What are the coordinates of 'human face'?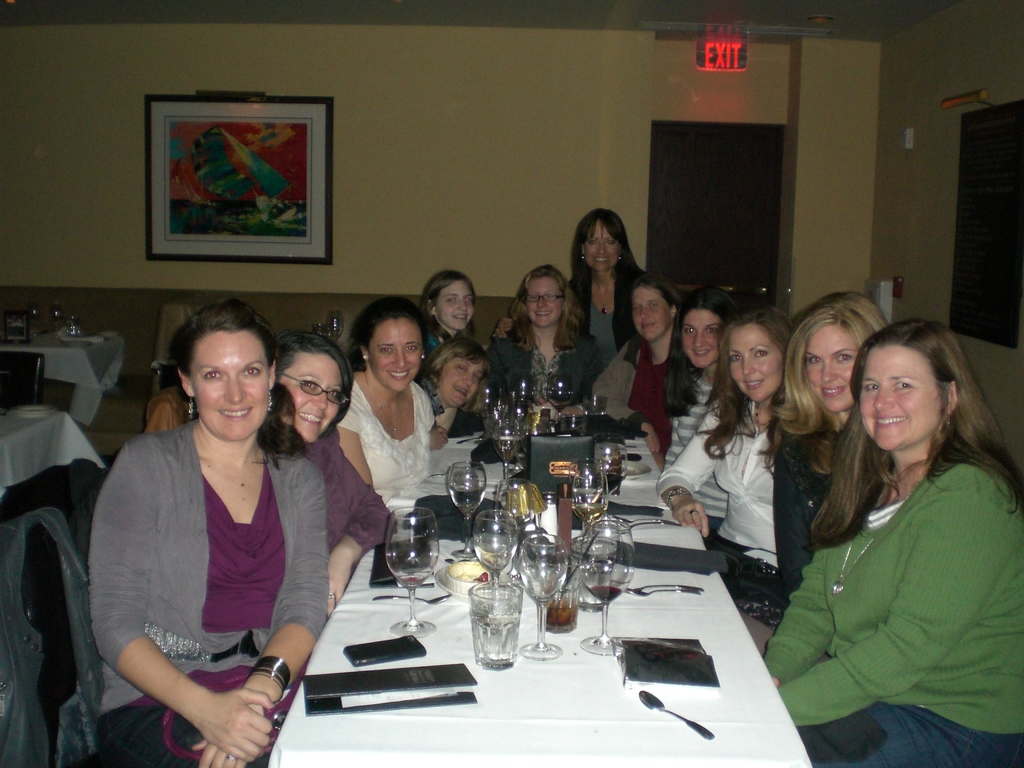
(584,220,620,273).
